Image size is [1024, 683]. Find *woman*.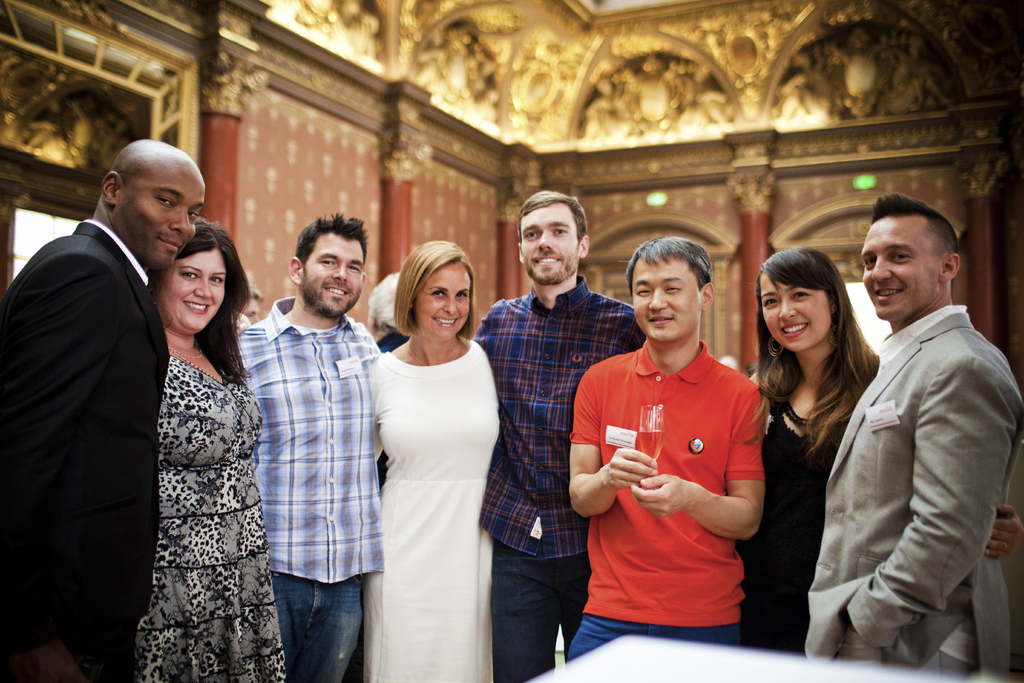
<region>134, 213, 294, 682</region>.
